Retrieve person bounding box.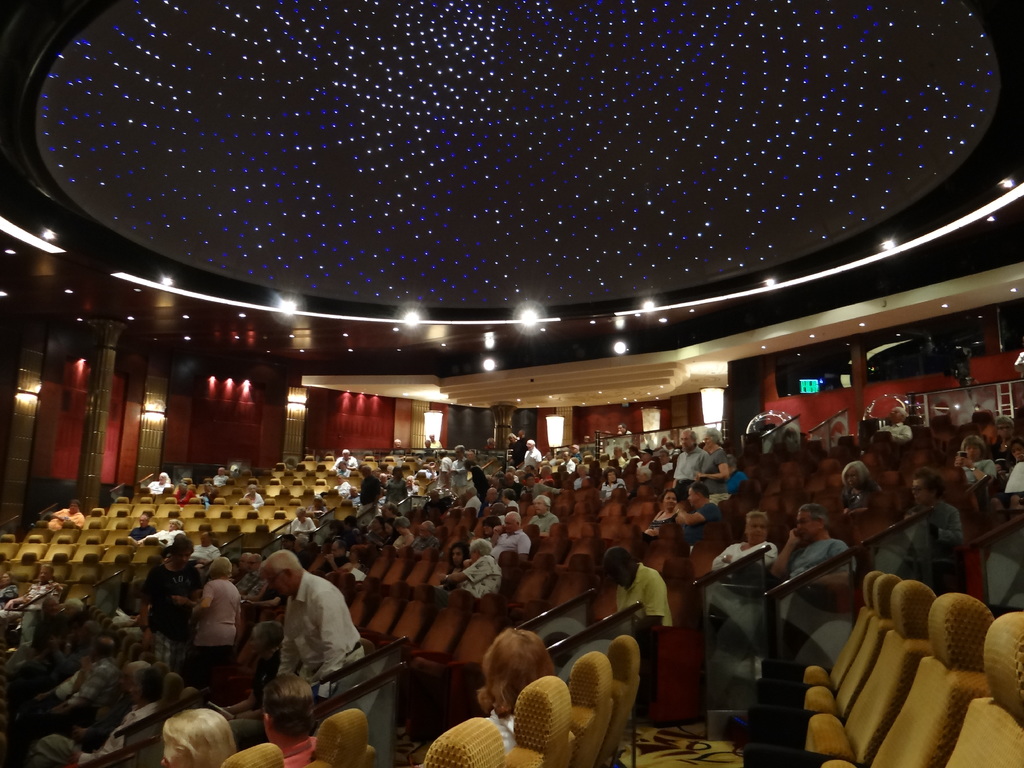
Bounding box: [159, 709, 237, 767].
